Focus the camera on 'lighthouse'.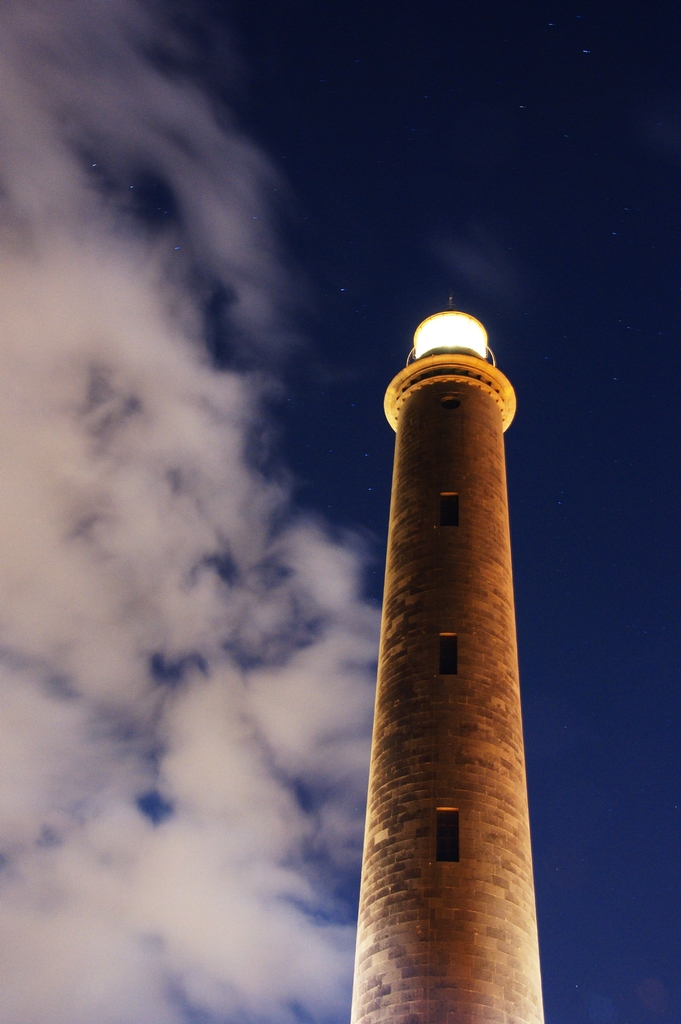
Focus region: left=331, top=294, right=561, bottom=1023.
